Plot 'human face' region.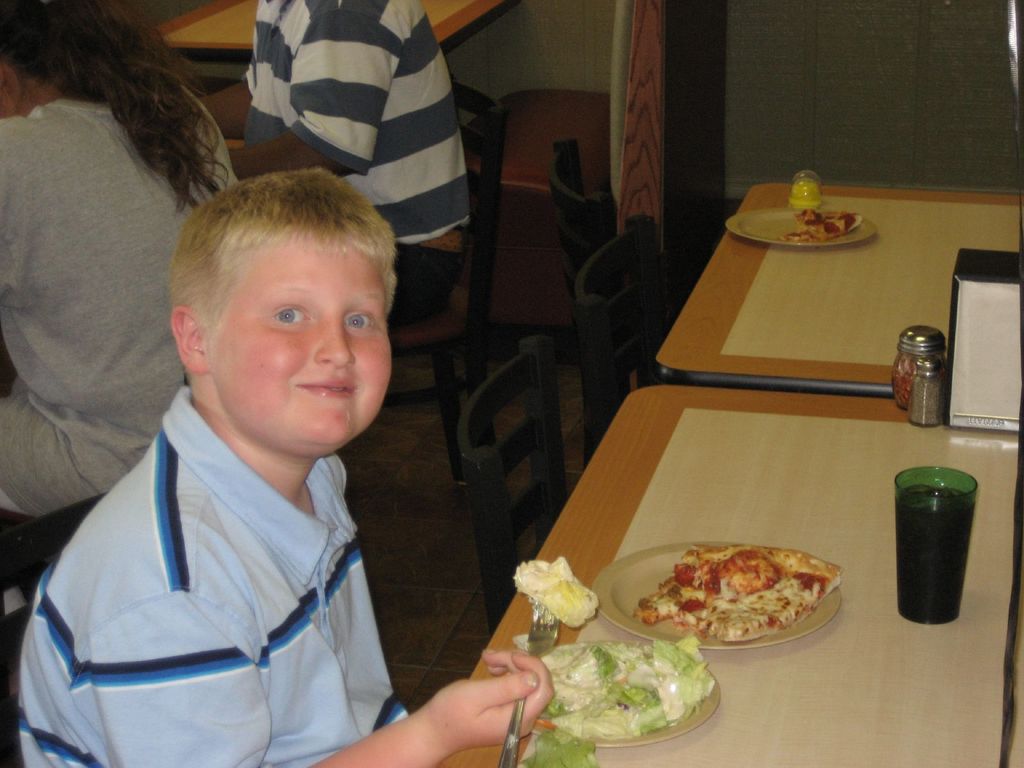
Plotted at {"left": 211, "top": 234, "right": 395, "bottom": 444}.
